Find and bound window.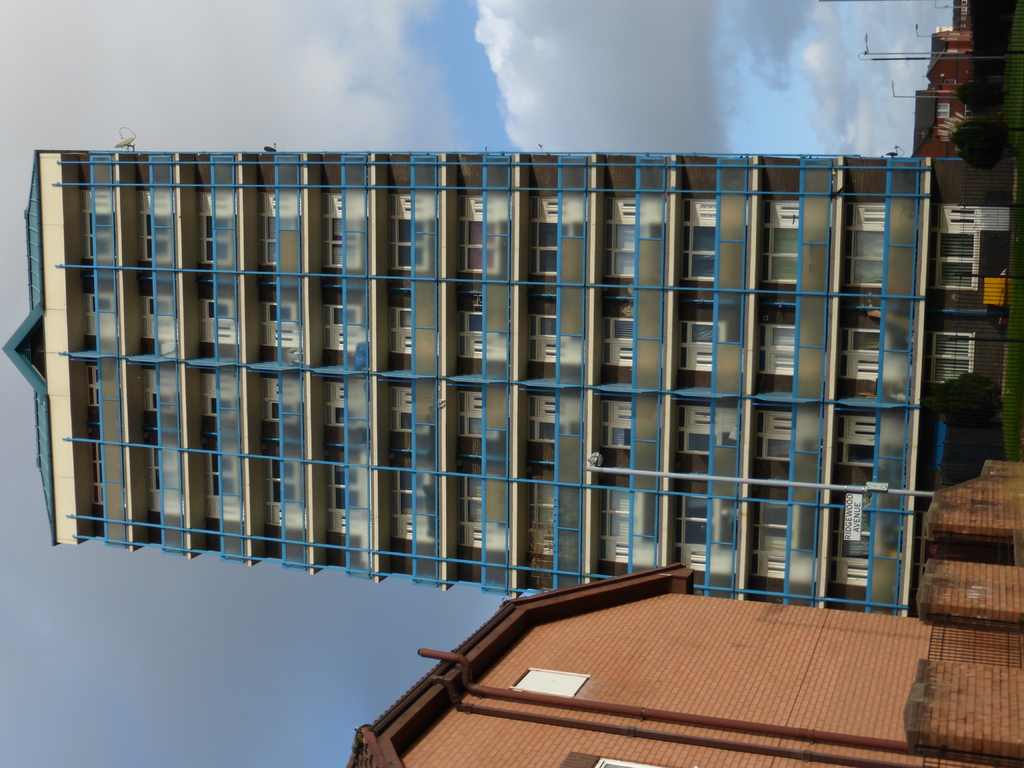
Bound: (205,449,241,496).
